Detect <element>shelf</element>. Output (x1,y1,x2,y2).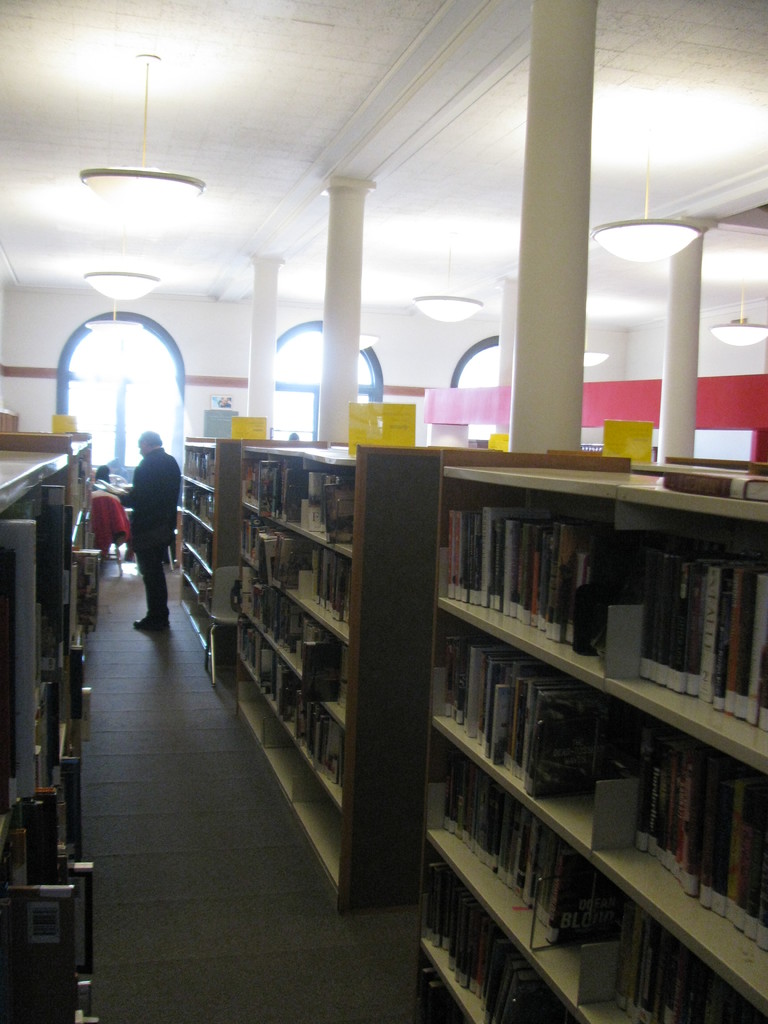
(163,426,364,685).
